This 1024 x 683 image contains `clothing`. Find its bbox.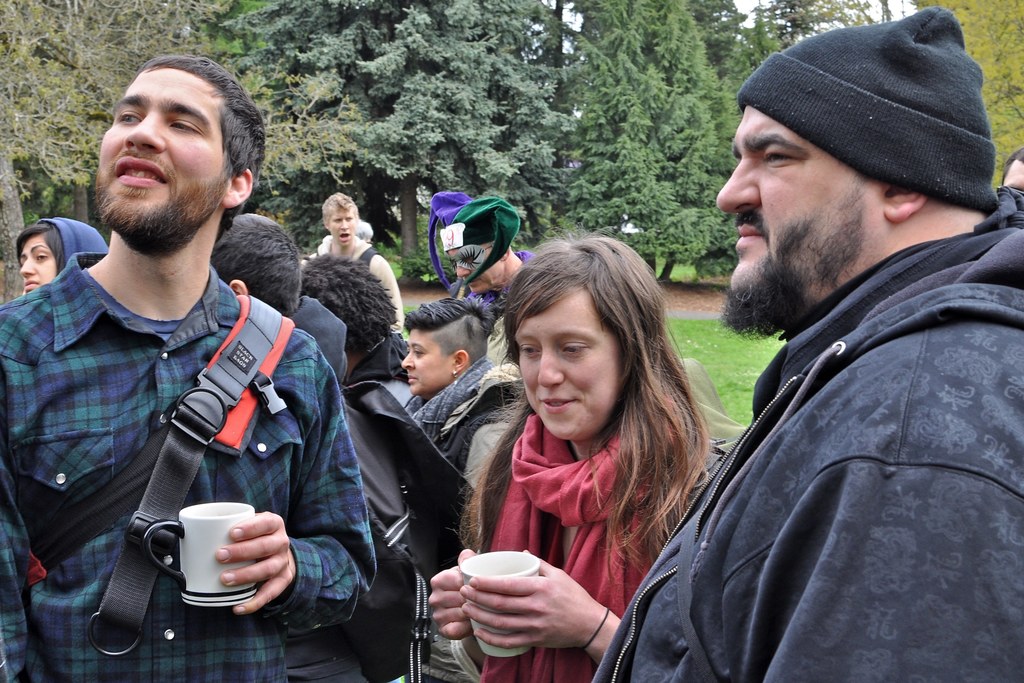
399,358,525,460.
